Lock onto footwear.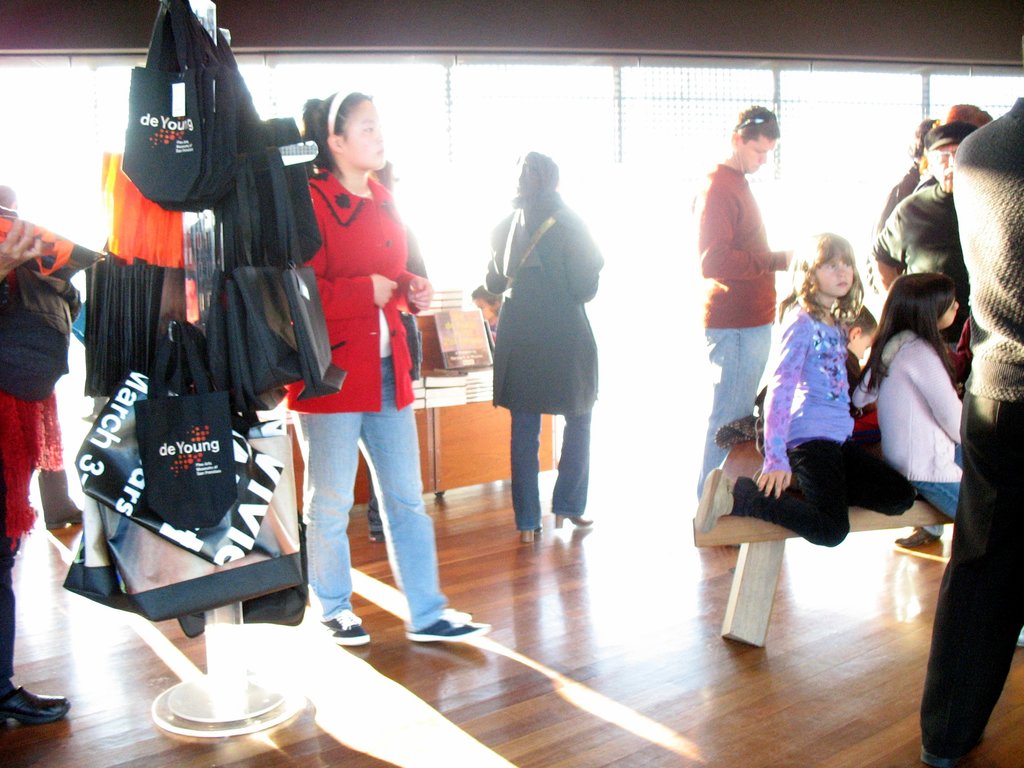
Locked: rect(408, 602, 489, 644).
